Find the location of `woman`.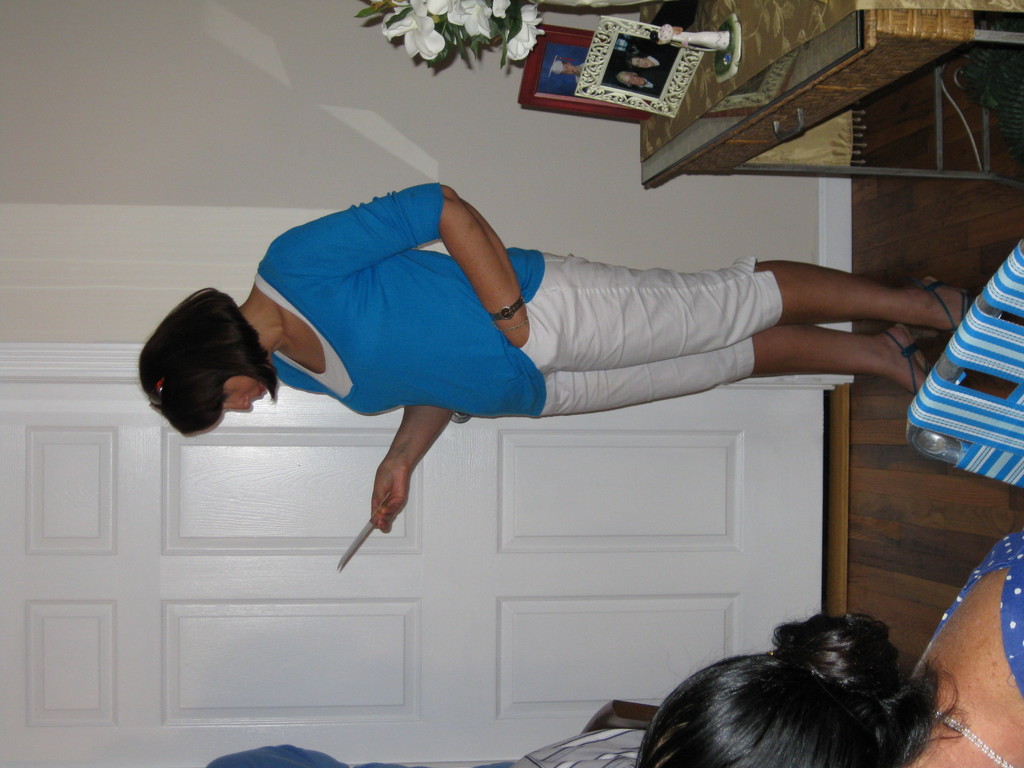
Location: crop(143, 182, 978, 529).
